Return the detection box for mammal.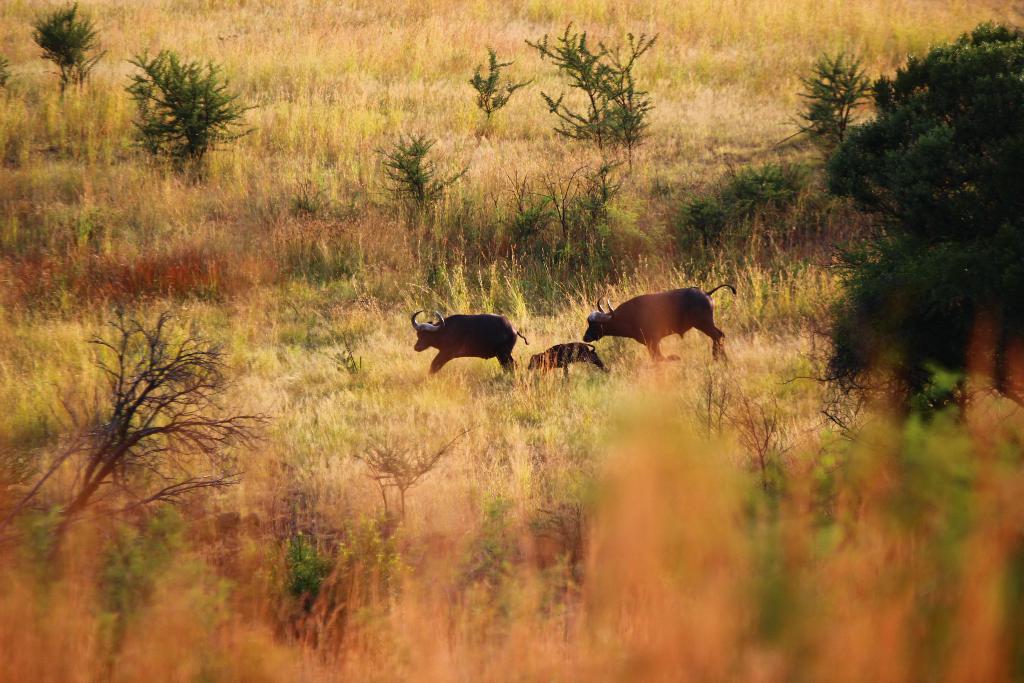
[525, 339, 608, 386].
